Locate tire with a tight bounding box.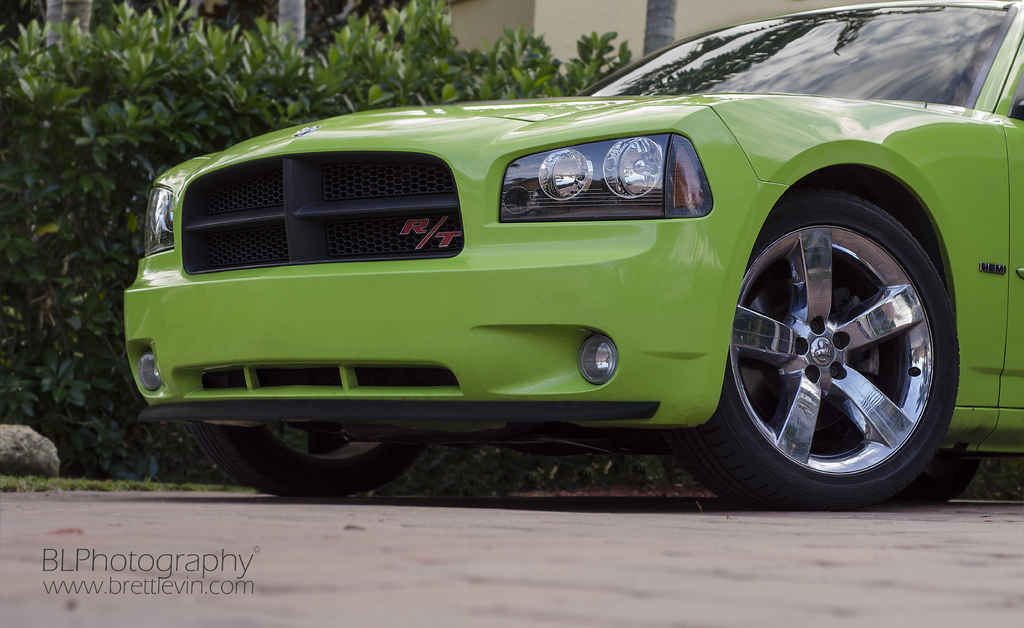
x1=702, y1=164, x2=957, y2=512.
